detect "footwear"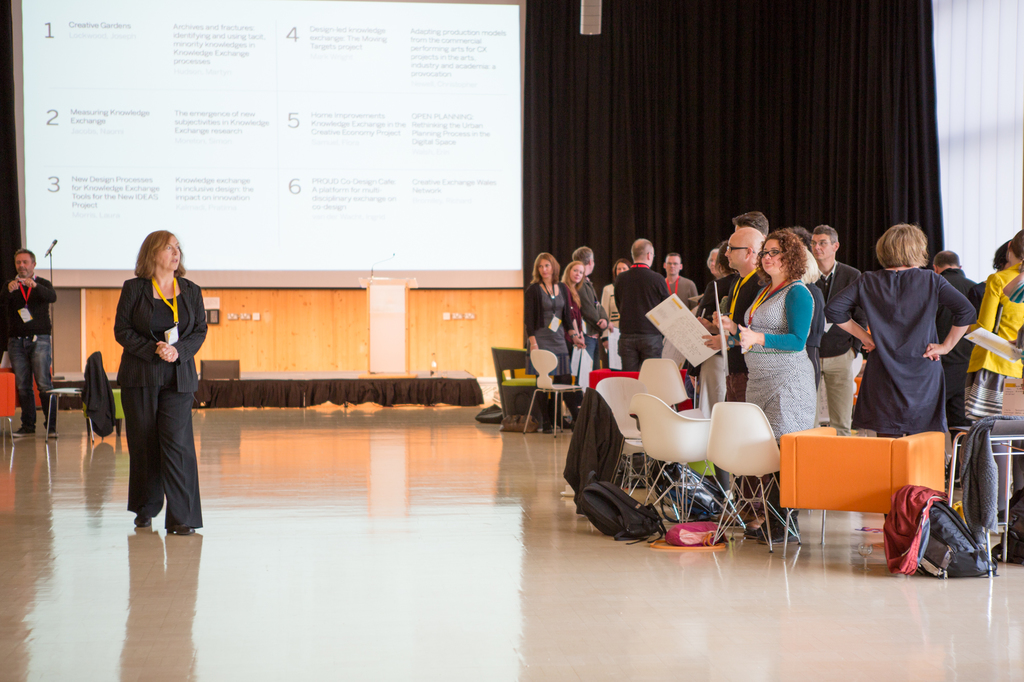
<box>45,427,59,438</box>
